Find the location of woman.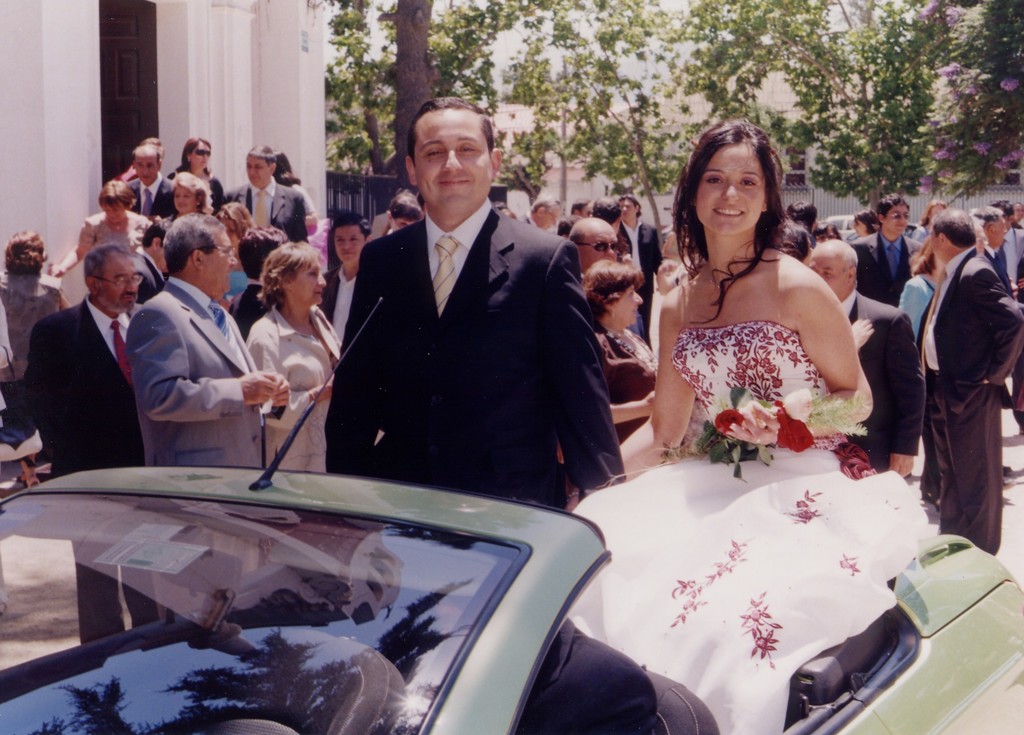
Location: [218, 204, 249, 247].
